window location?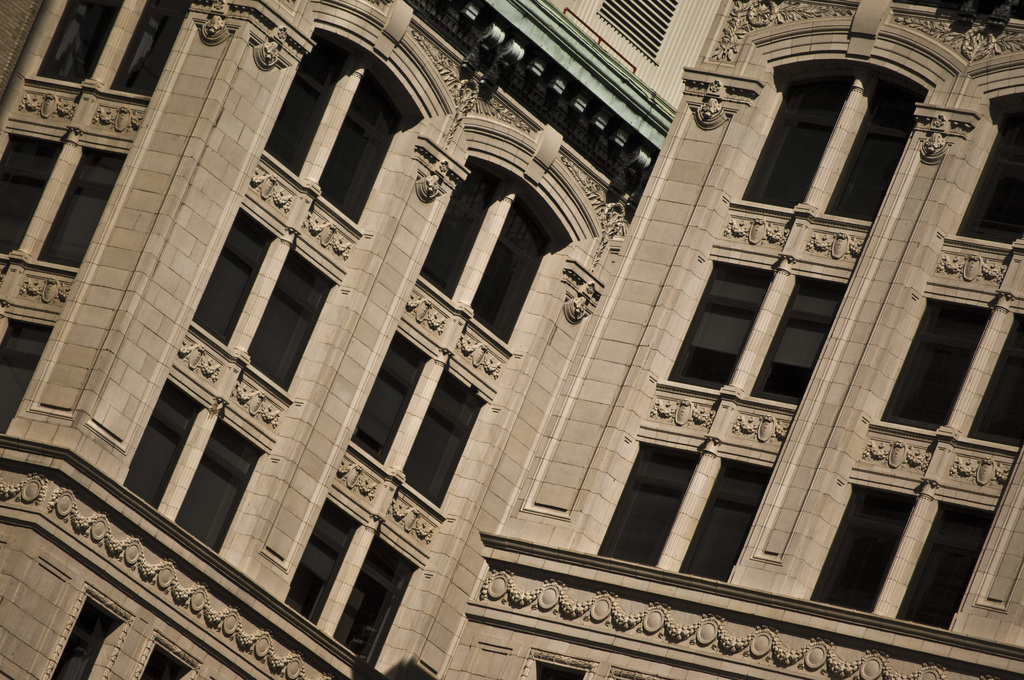
rect(734, 80, 910, 223)
